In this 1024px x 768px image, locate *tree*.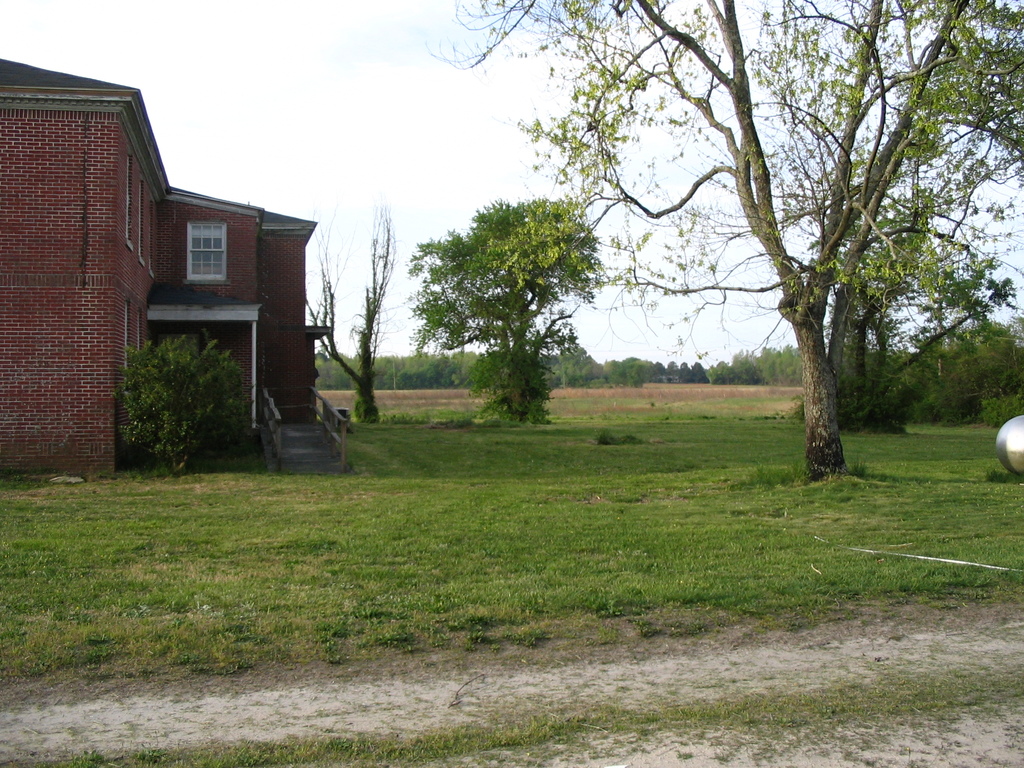
Bounding box: {"x1": 317, "y1": 208, "x2": 405, "y2": 417}.
